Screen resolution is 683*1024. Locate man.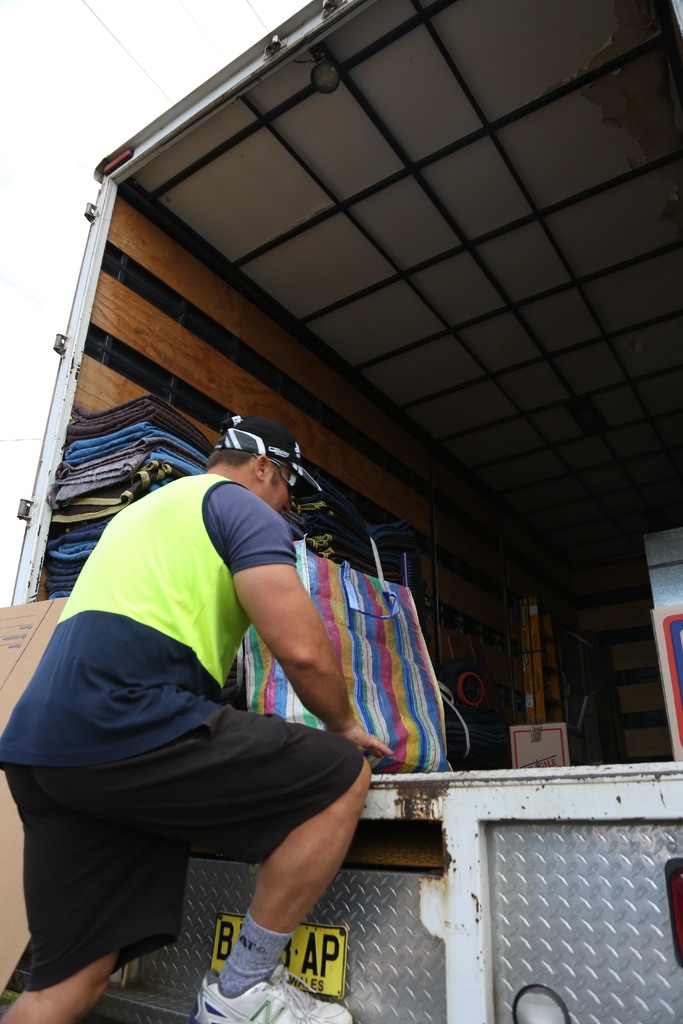
BBox(31, 399, 413, 1023).
